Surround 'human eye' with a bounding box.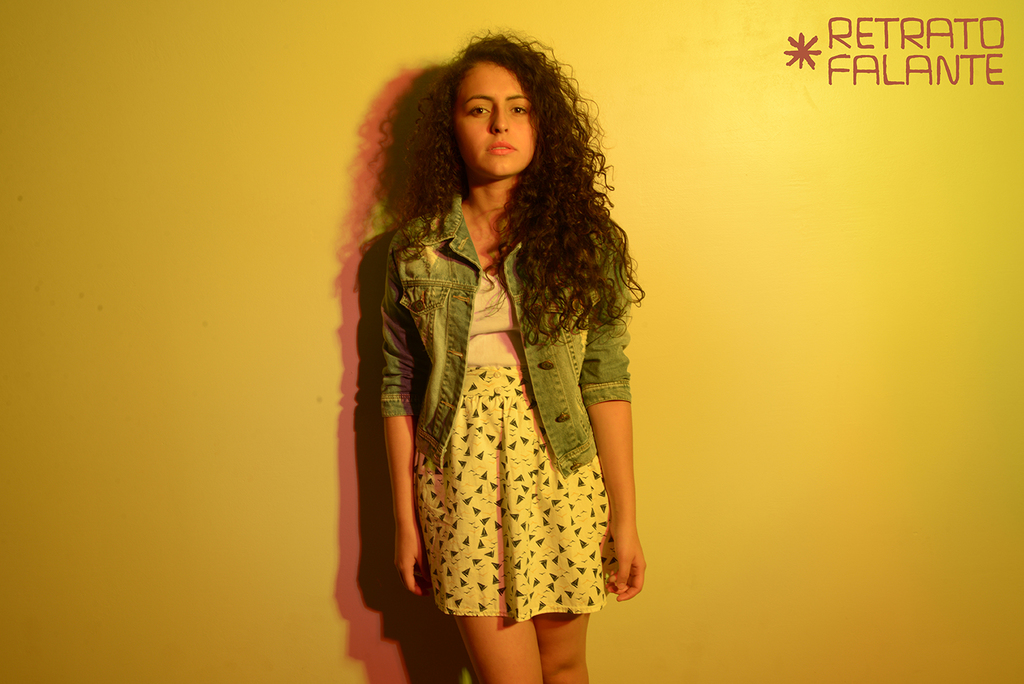
<region>507, 101, 531, 118</region>.
